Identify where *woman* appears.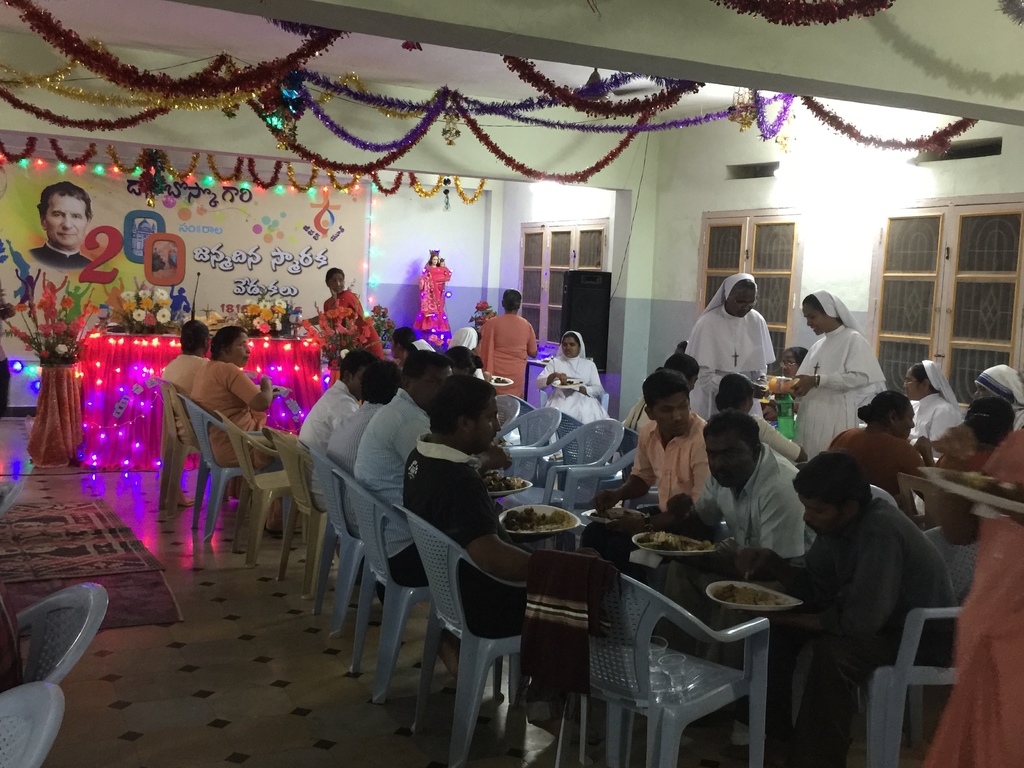
Appears at l=904, t=358, r=964, b=436.
